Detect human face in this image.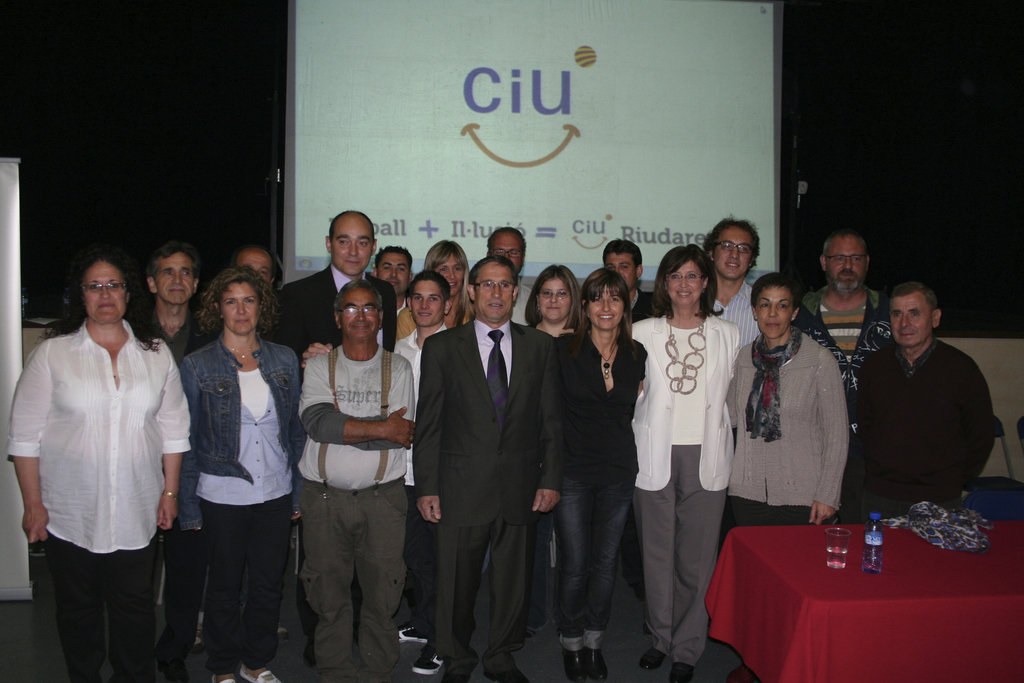
Detection: BBox(538, 278, 570, 320).
